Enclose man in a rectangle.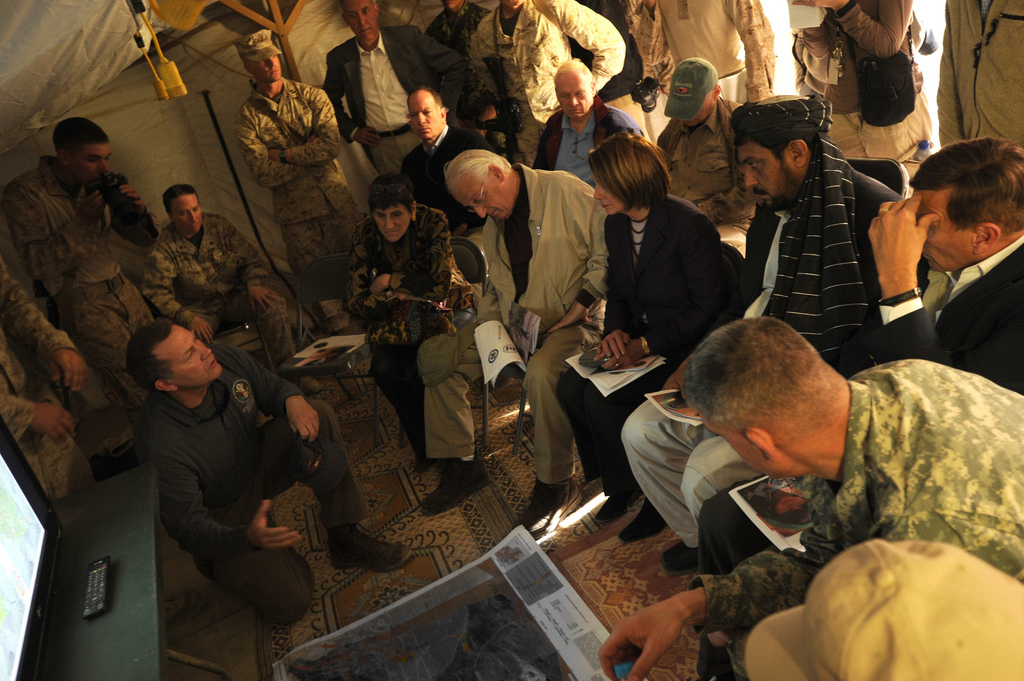
Rect(419, 150, 605, 545).
